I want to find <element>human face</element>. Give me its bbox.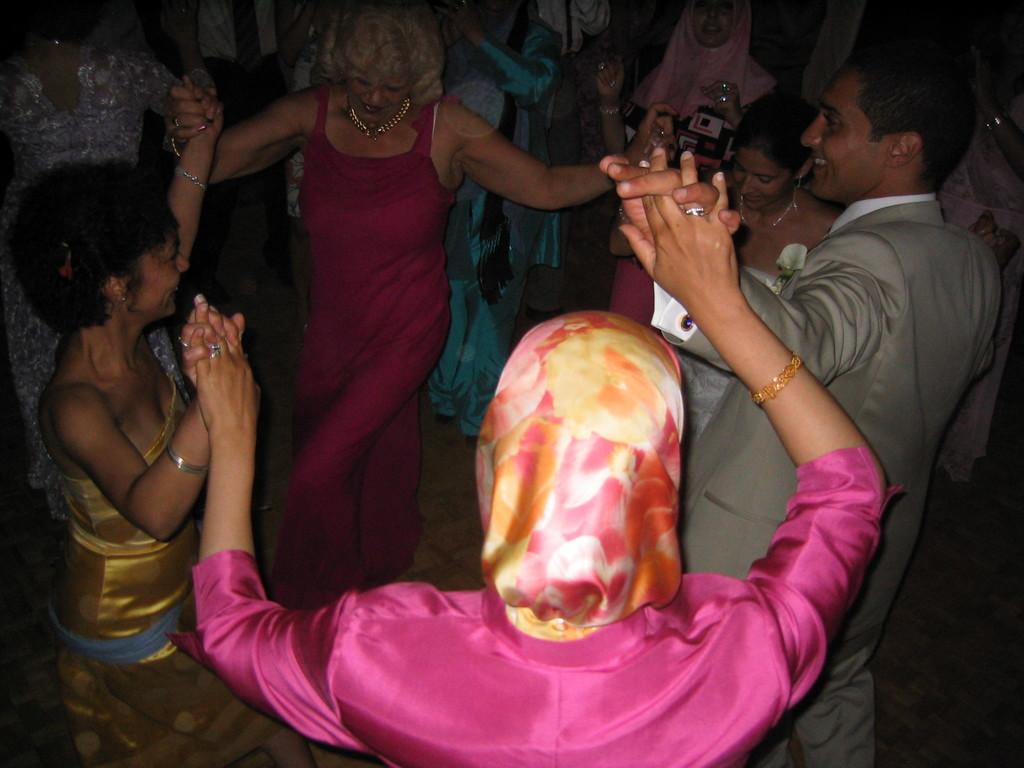
l=347, t=58, r=419, b=130.
